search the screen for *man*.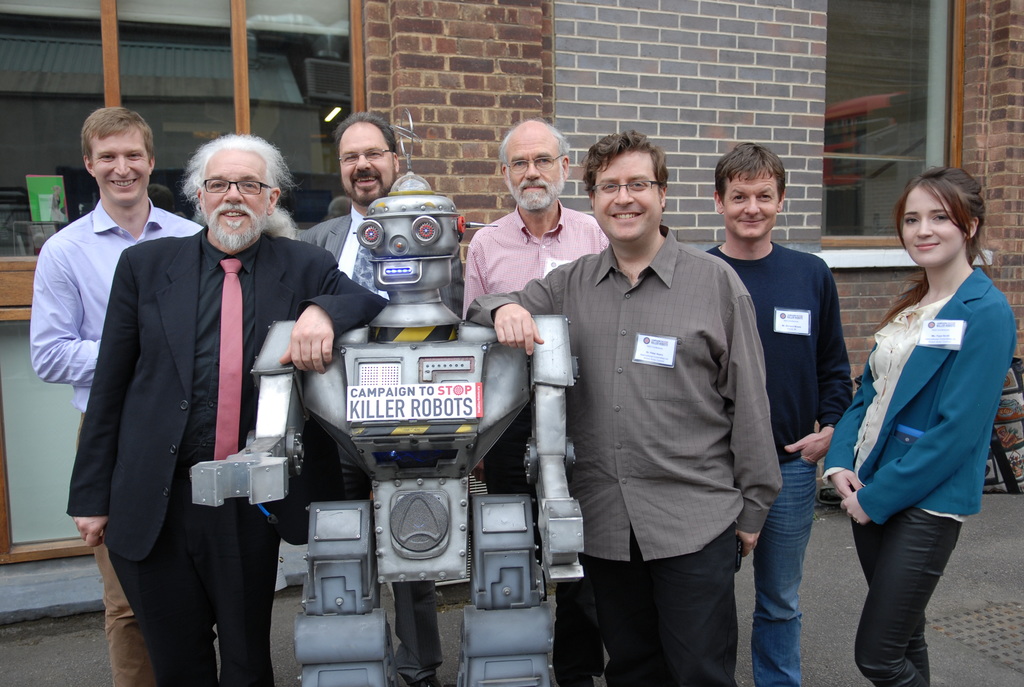
Found at <box>703,141,854,686</box>.
